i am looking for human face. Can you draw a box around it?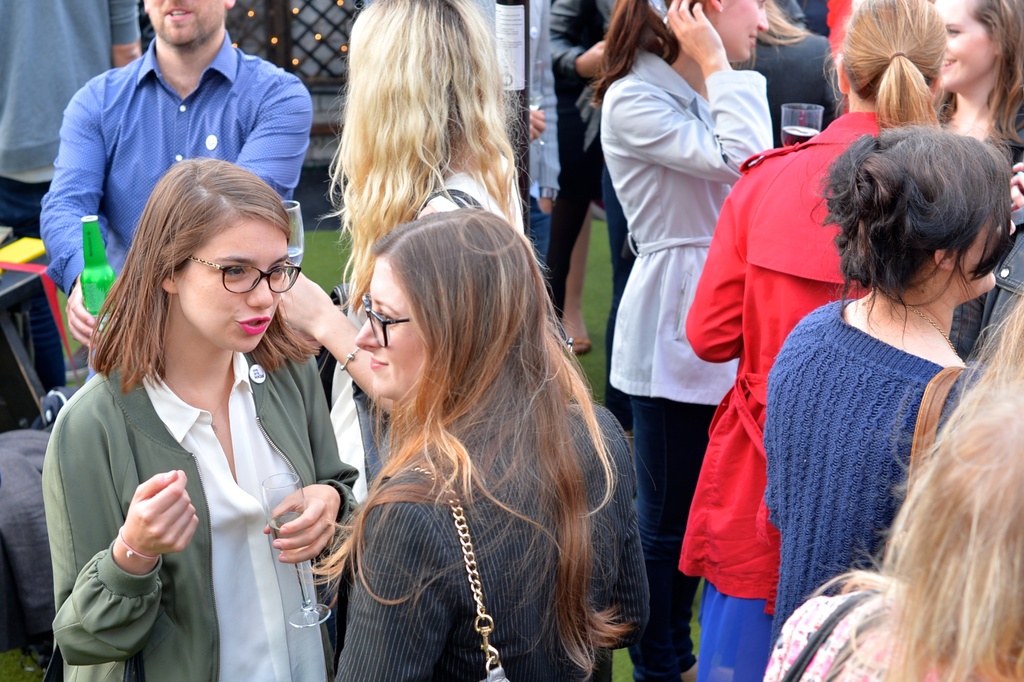
Sure, the bounding box is (957,203,1016,302).
